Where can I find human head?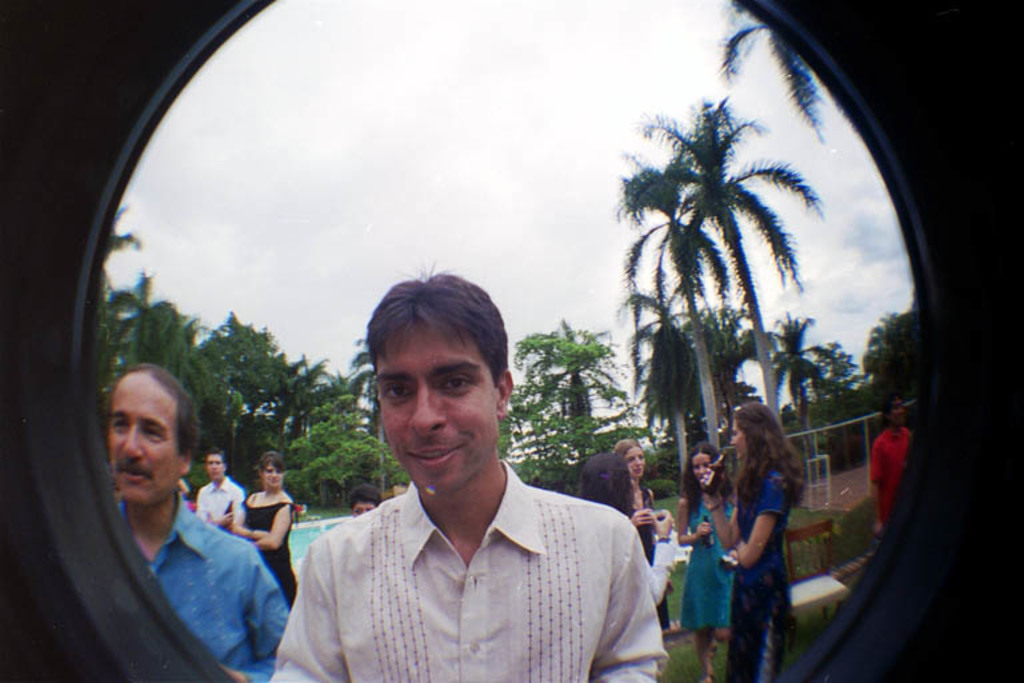
You can find it at 883/392/908/430.
